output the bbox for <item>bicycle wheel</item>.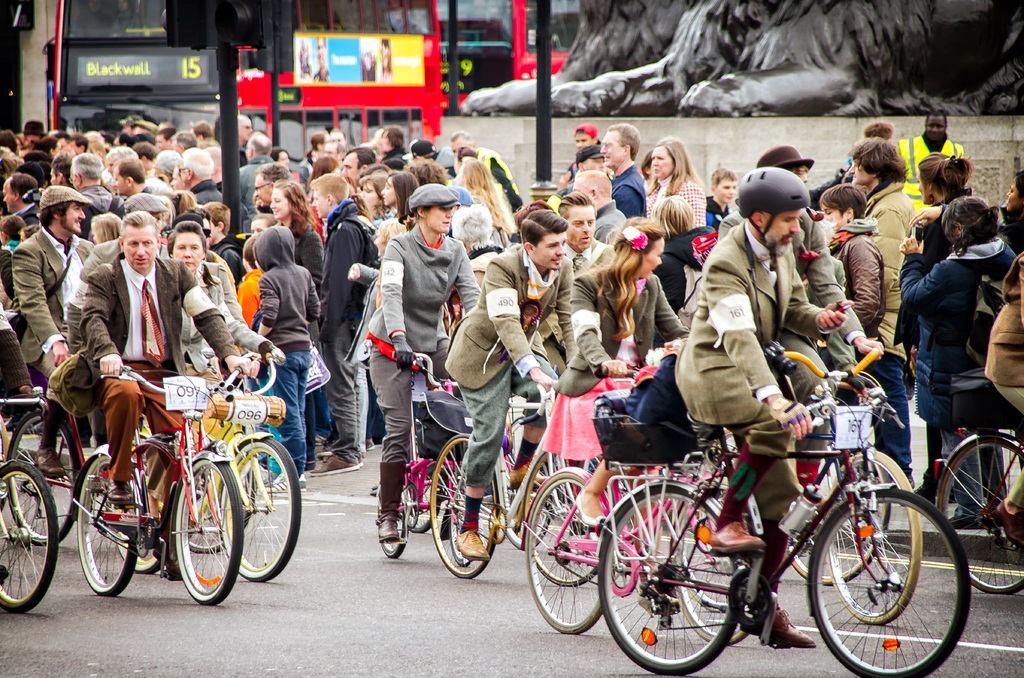
0, 455, 57, 612.
